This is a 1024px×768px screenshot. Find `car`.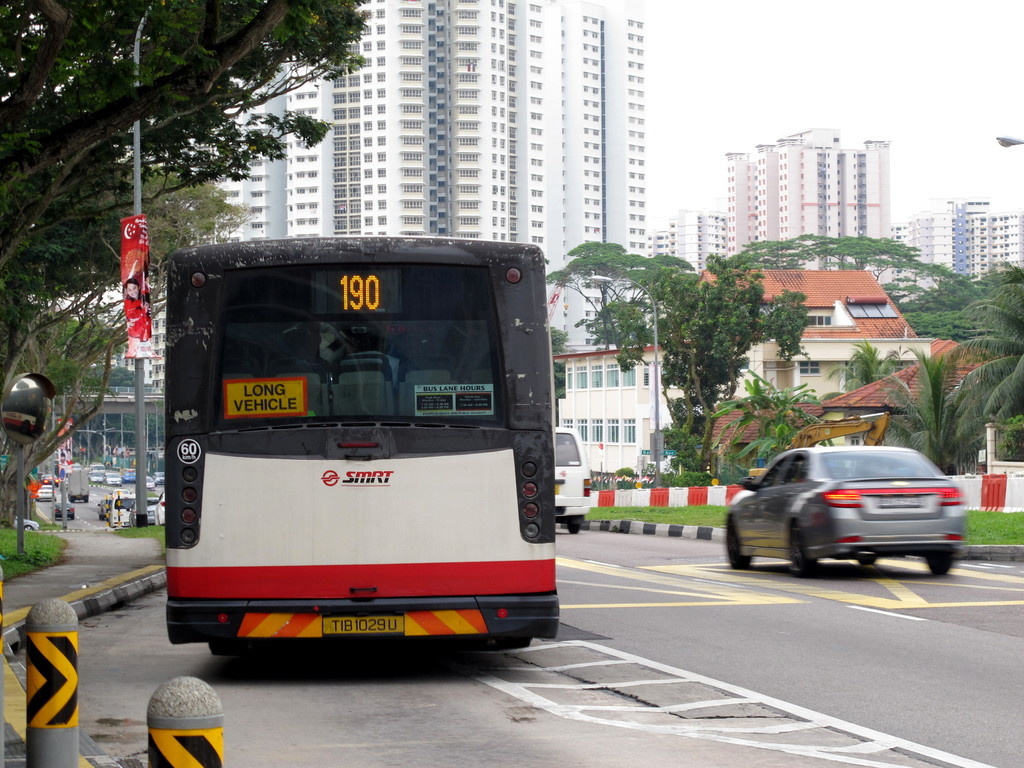
Bounding box: 86 471 107 484.
